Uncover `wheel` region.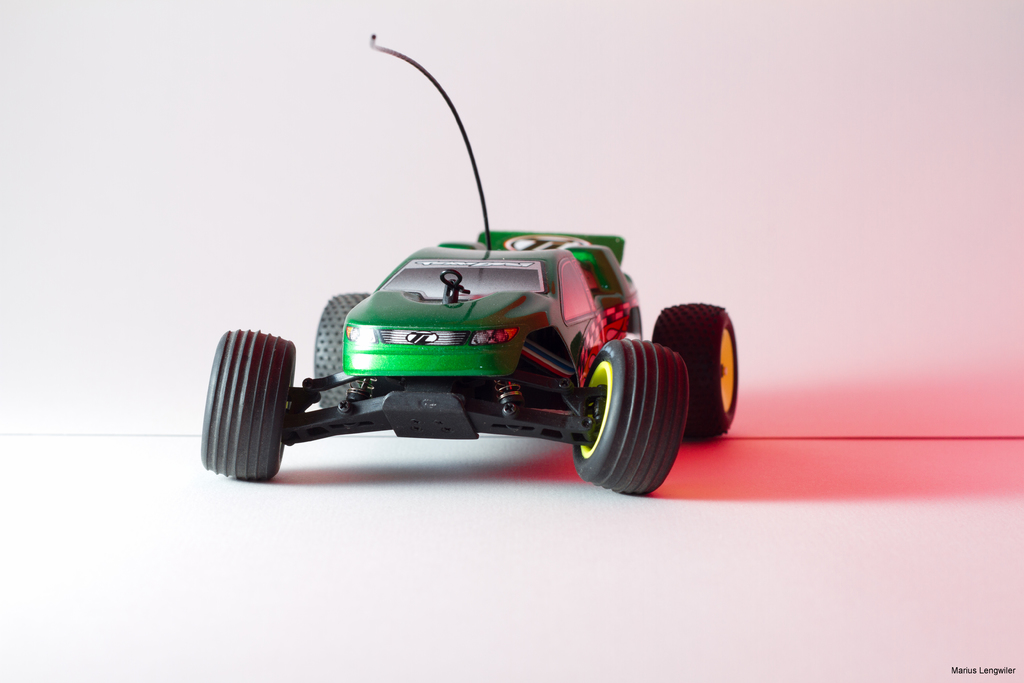
Uncovered: x1=572 y1=338 x2=692 y2=502.
